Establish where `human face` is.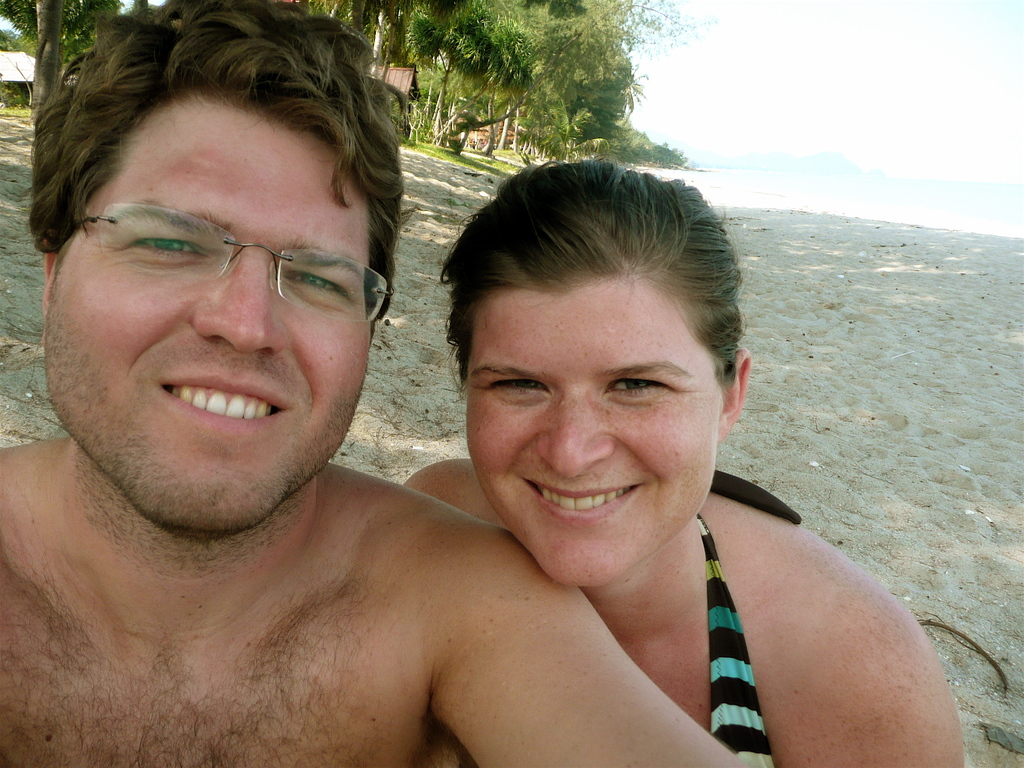
Established at rect(39, 90, 367, 537).
